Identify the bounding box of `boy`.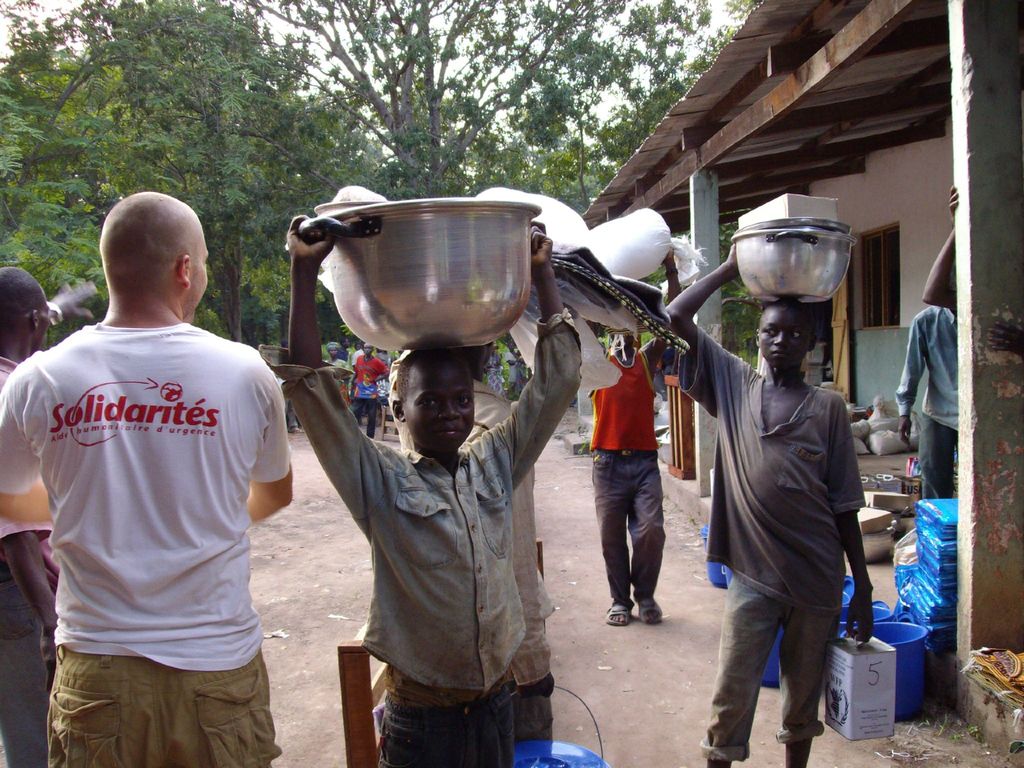
locate(666, 239, 877, 767).
